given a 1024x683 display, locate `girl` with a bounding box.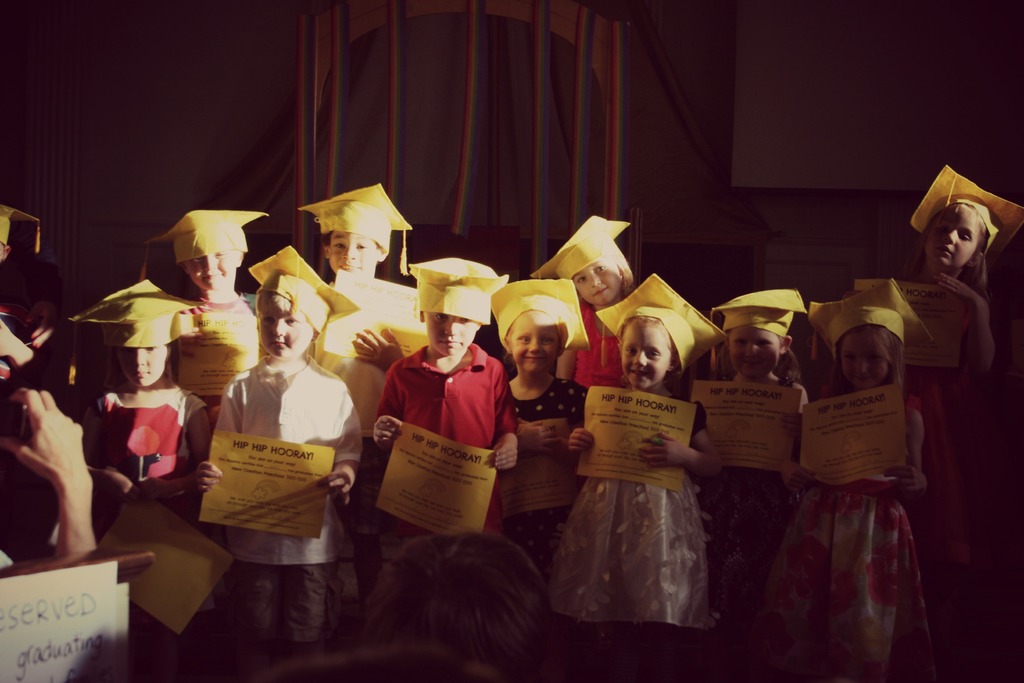
Located: x1=84 y1=315 x2=220 y2=538.
